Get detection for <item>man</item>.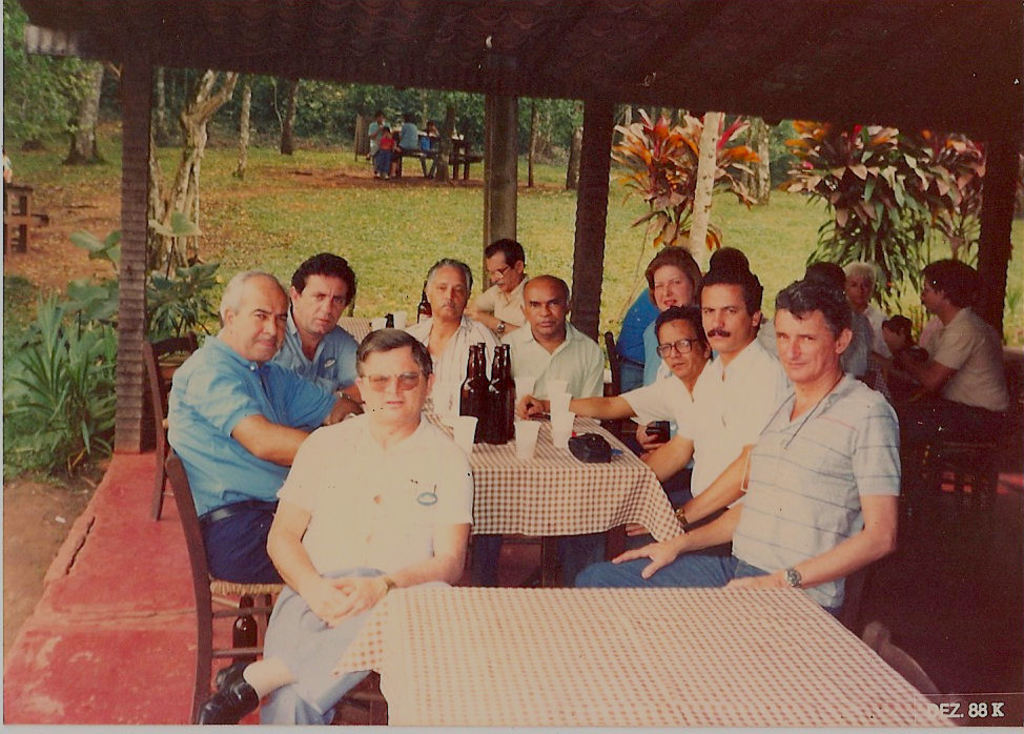
Detection: region(194, 325, 474, 727).
